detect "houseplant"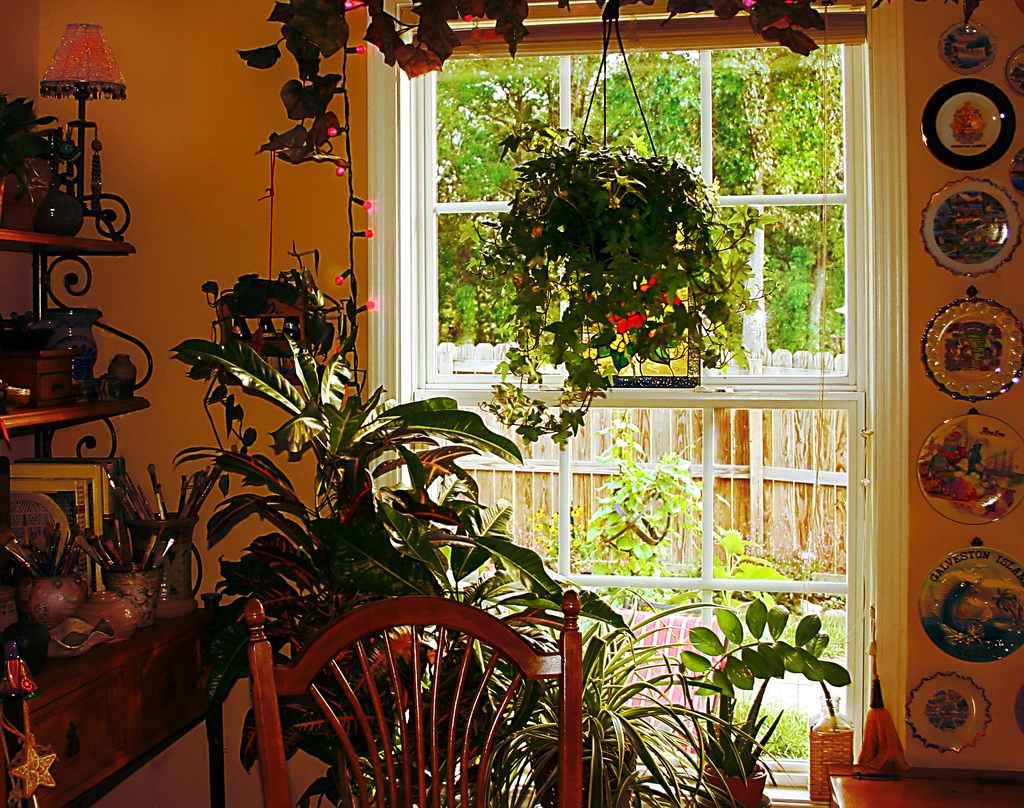
box(483, 587, 755, 807)
